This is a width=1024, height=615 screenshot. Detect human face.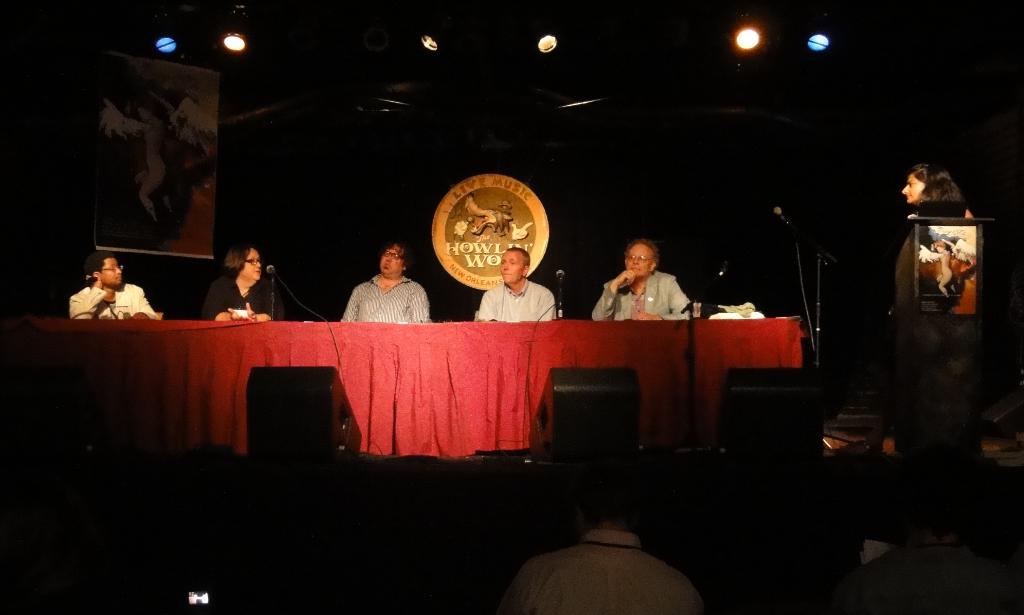
left=501, top=250, right=519, bottom=285.
